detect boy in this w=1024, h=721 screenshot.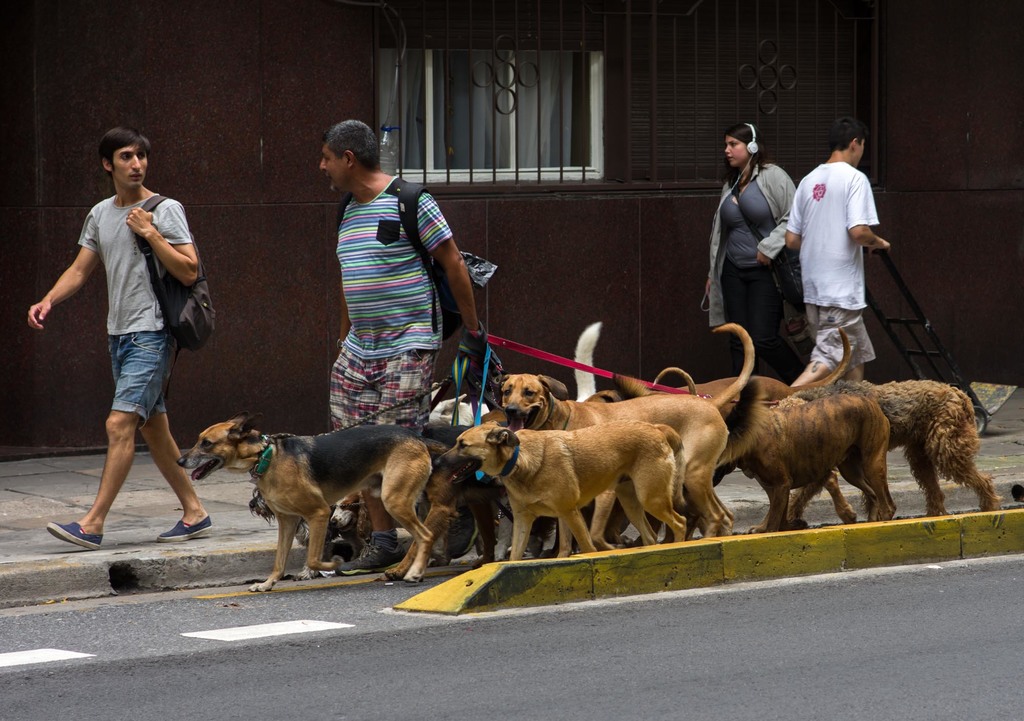
Detection: locate(26, 124, 225, 553).
